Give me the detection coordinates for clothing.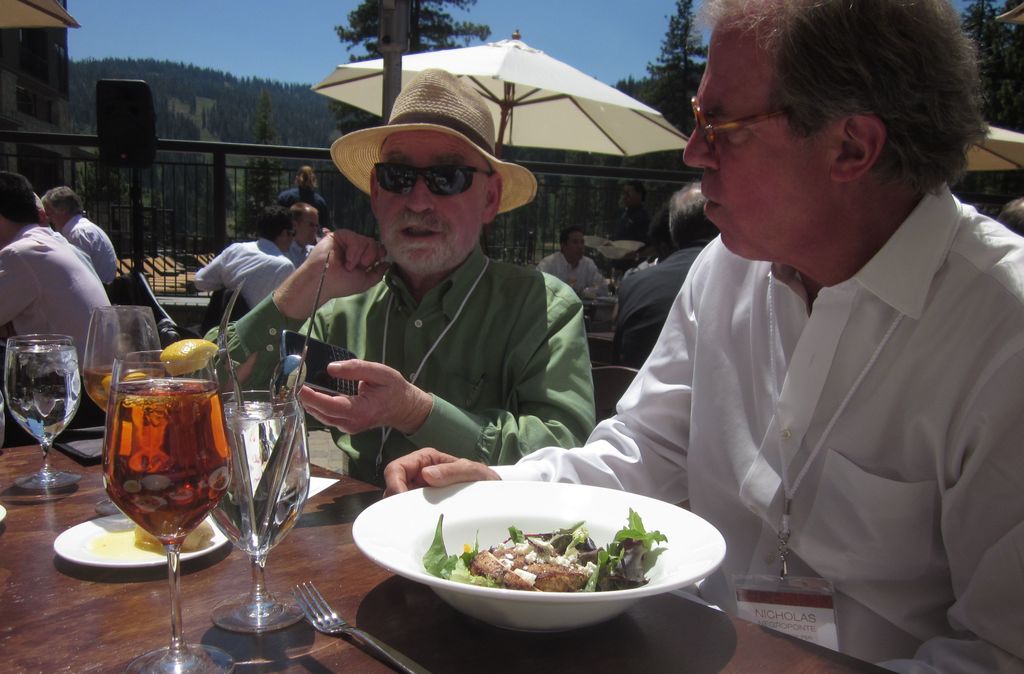
crop(186, 246, 306, 318).
